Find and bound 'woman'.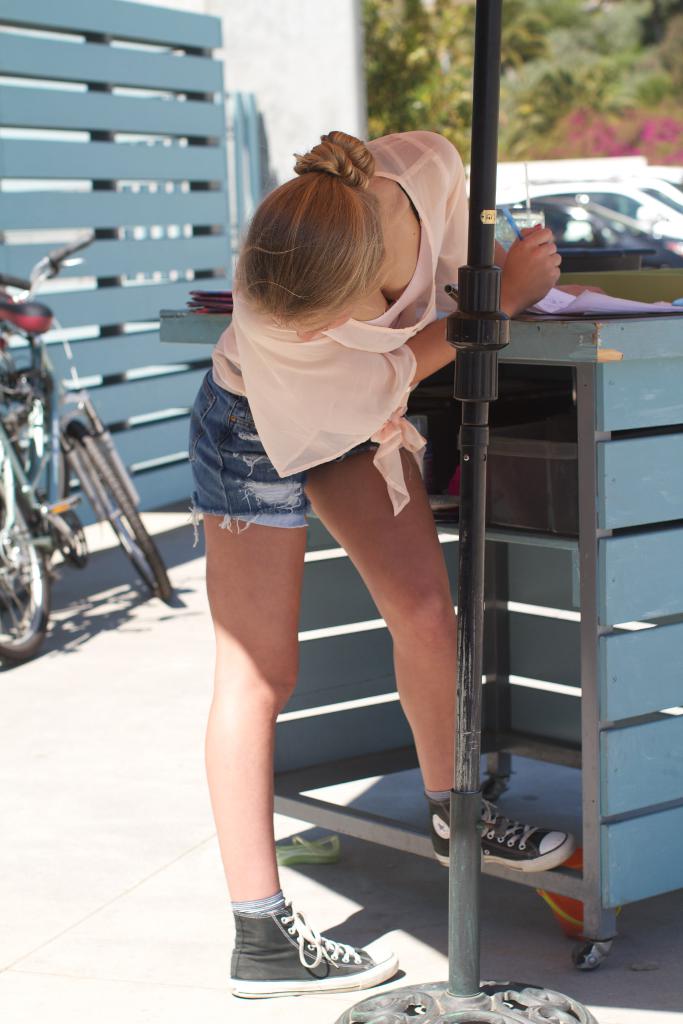
Bound: (176,95,495,984).
